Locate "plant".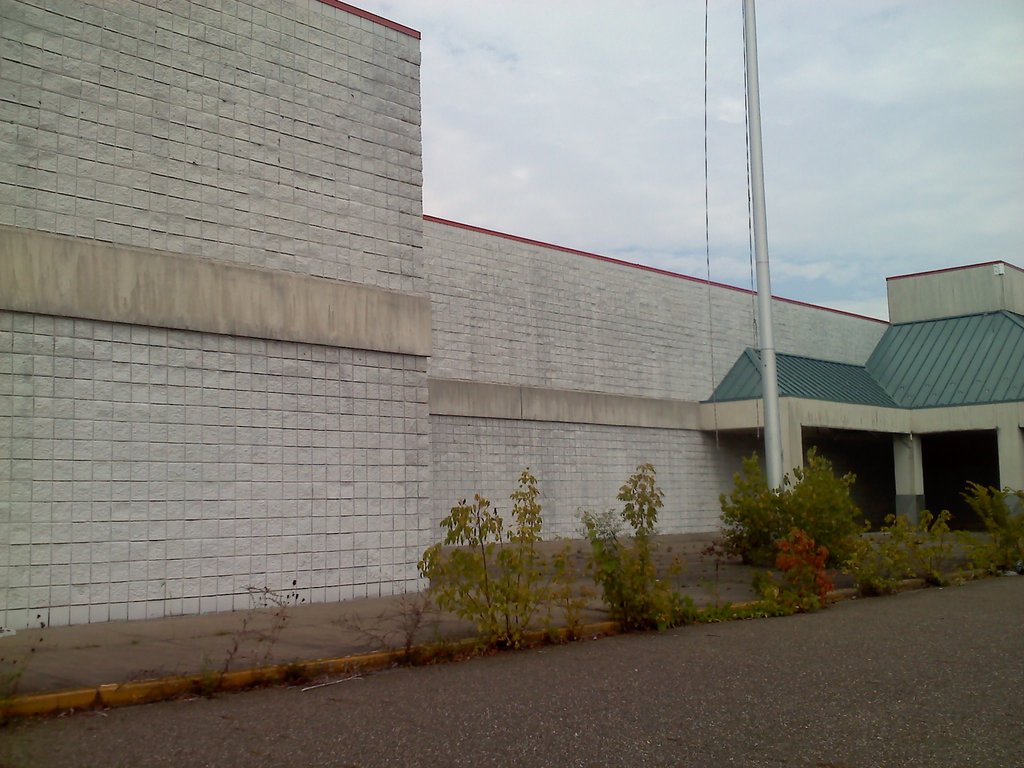
Bounding box: rect(748, 527, 831, 605).
